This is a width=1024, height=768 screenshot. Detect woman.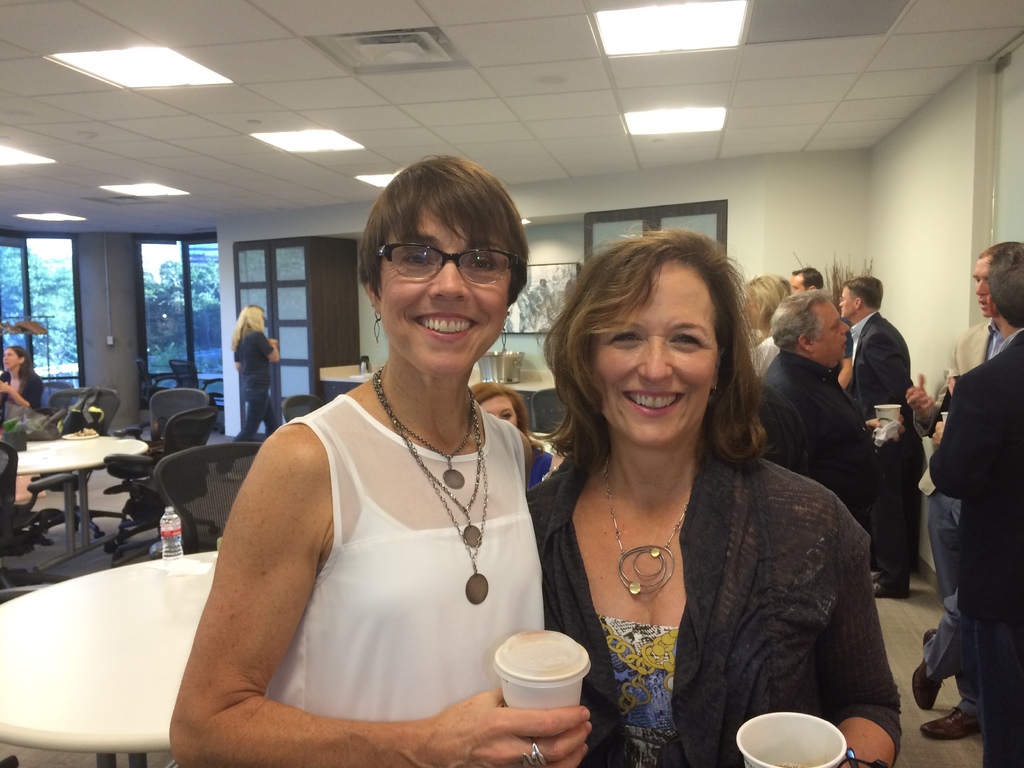
select_region(525, 225, 900, 767).
